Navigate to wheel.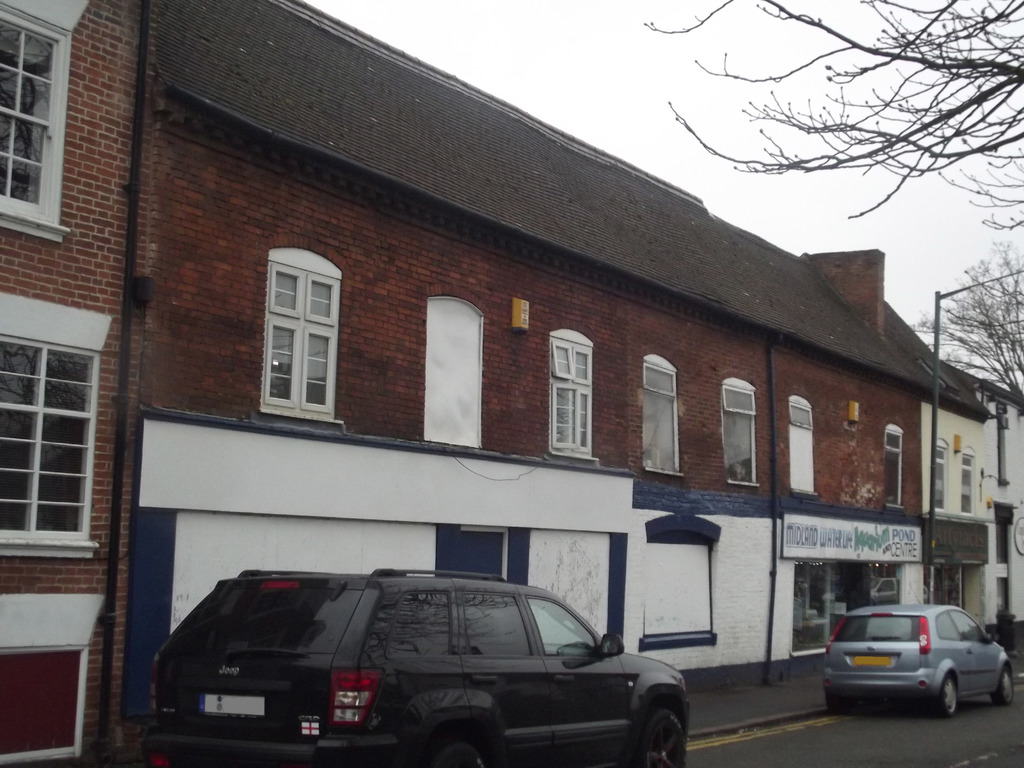
Navigation target: box=[633, 699, 686, 767].
